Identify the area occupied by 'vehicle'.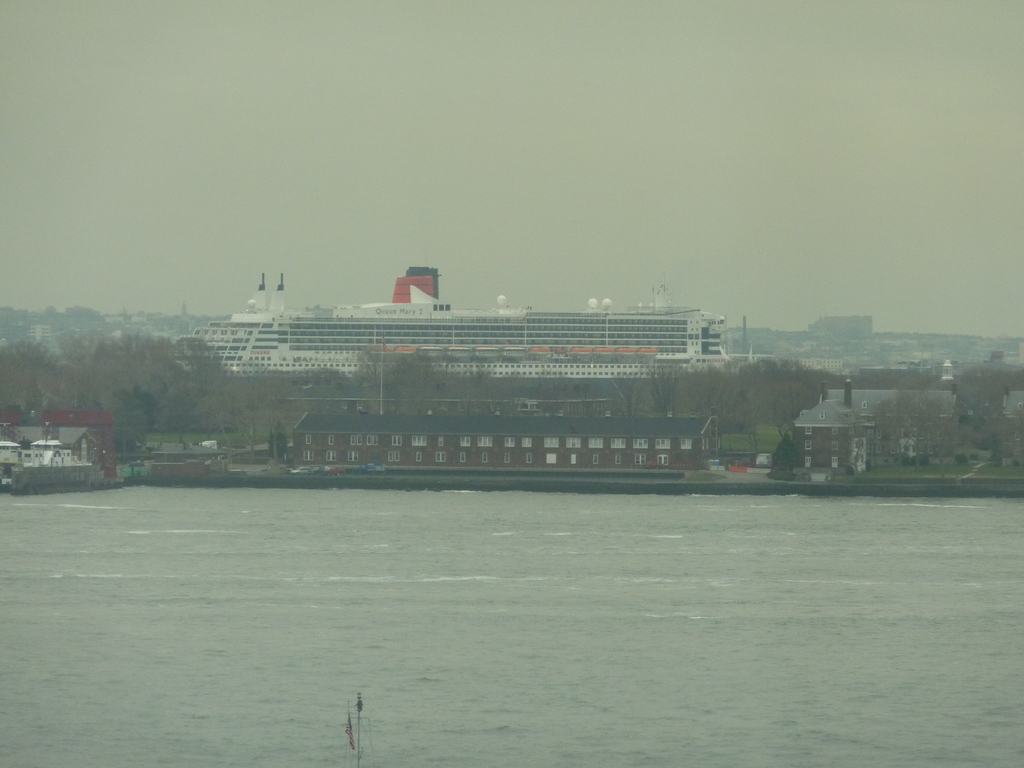
Area: <box>178,268,728,381</box>.
